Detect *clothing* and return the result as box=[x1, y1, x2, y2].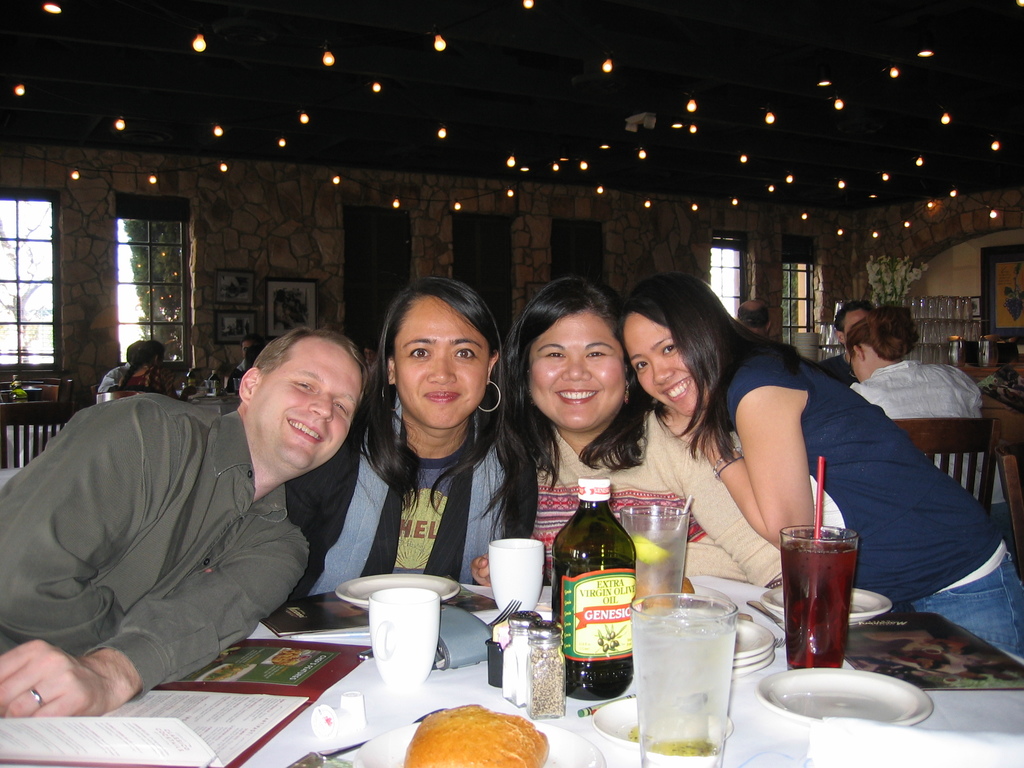
box=[287, 386, 541, 600].
